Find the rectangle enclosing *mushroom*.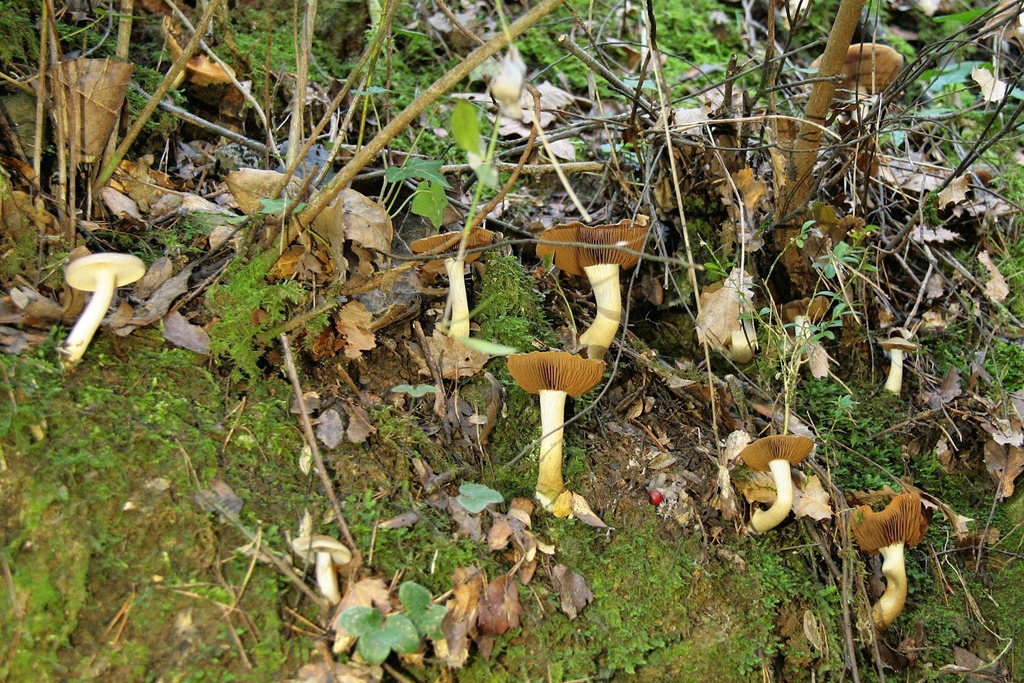
bbox(741, 436, 813, 536).
